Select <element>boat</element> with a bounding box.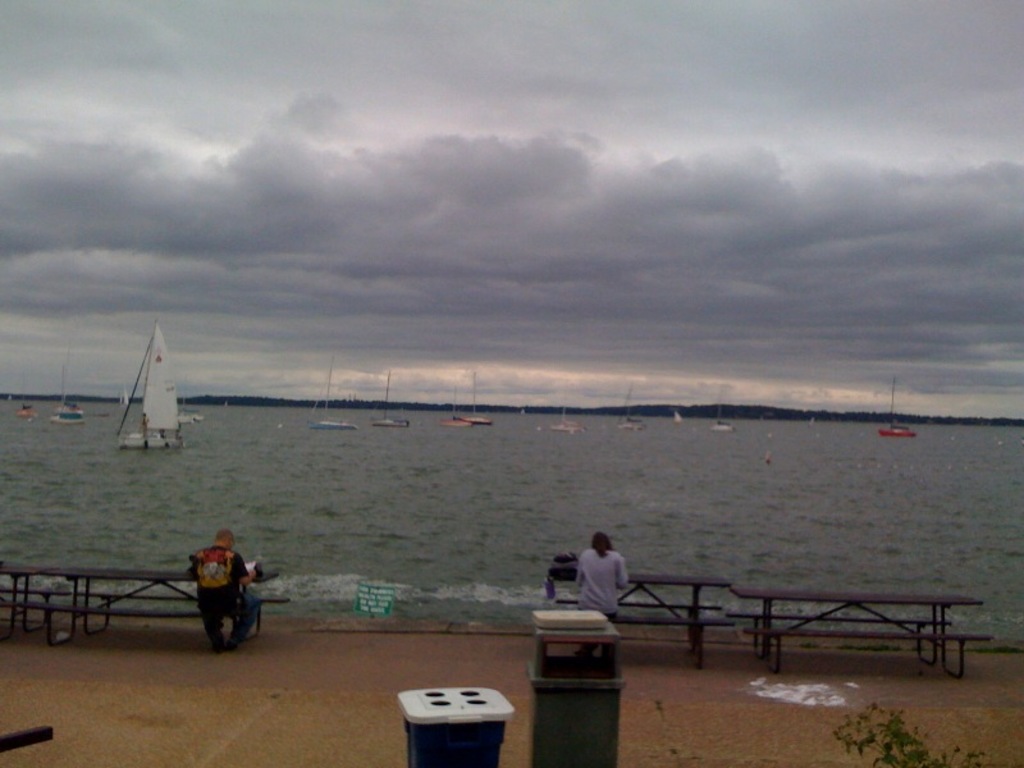
{"left": 618, "top": 383, "right": 645, "bottom": 430}.
